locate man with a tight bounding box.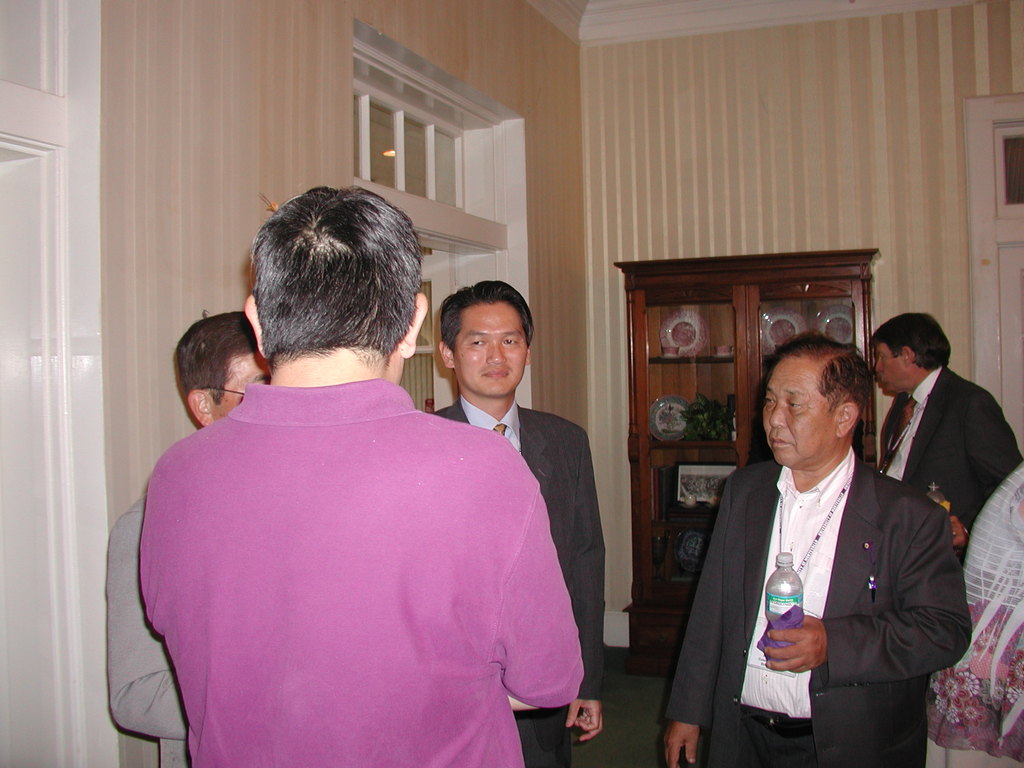
region(106, 314, 275, 767).
